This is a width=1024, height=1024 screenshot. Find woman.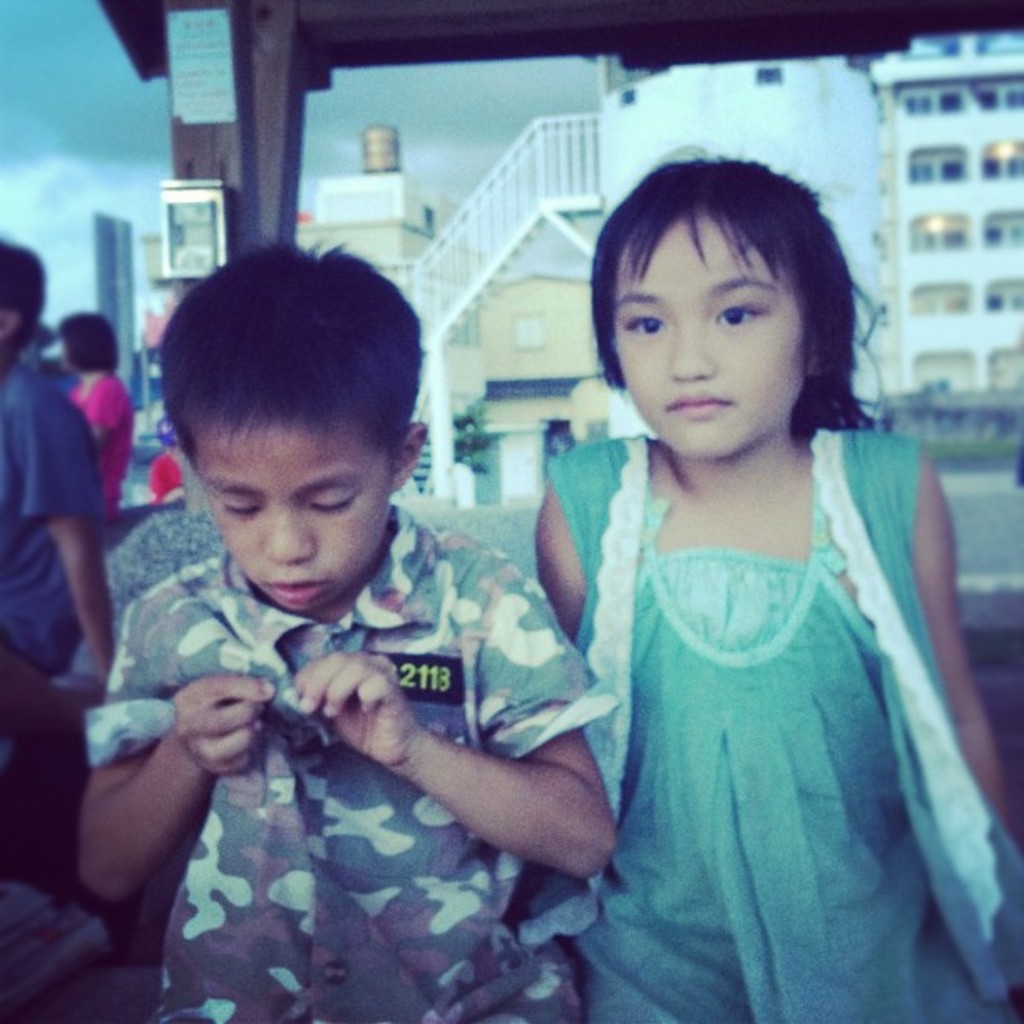
Bounding box: Rect(59, 310, 149, 529).
